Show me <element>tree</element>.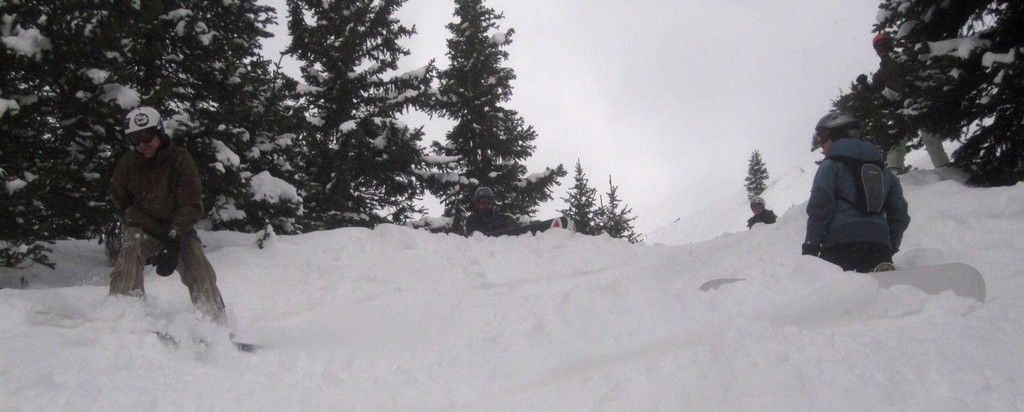
<element>tree</element> is here: locate(0, 0, 74, 125).
